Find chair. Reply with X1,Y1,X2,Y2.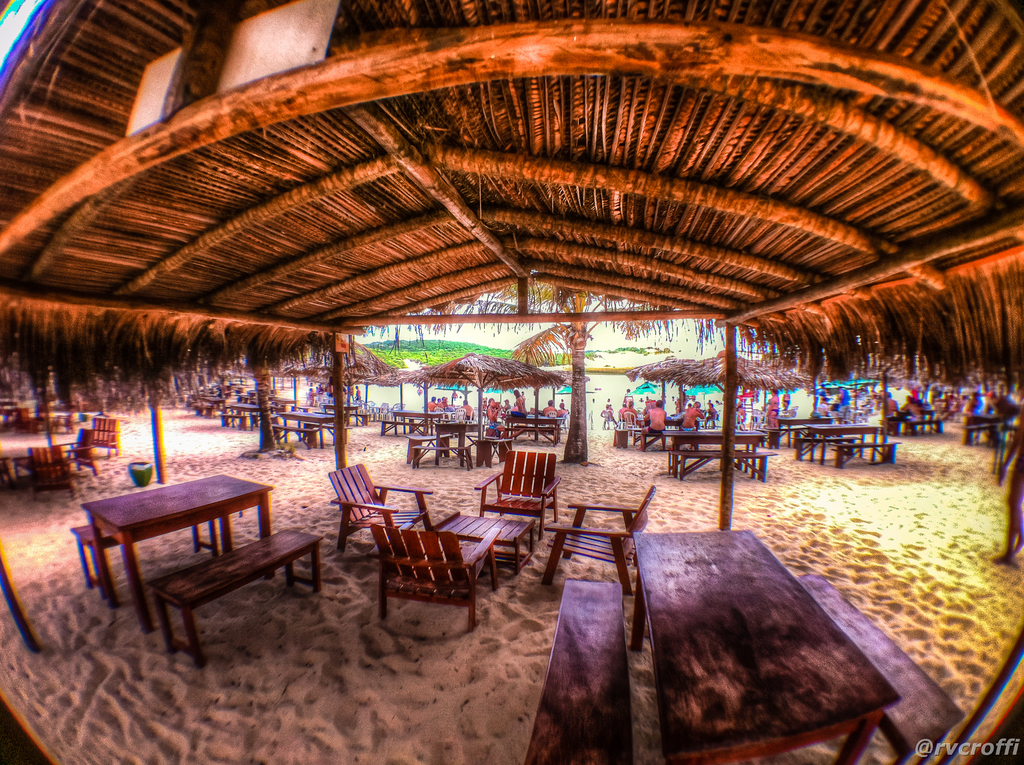
29,444,77,503.
